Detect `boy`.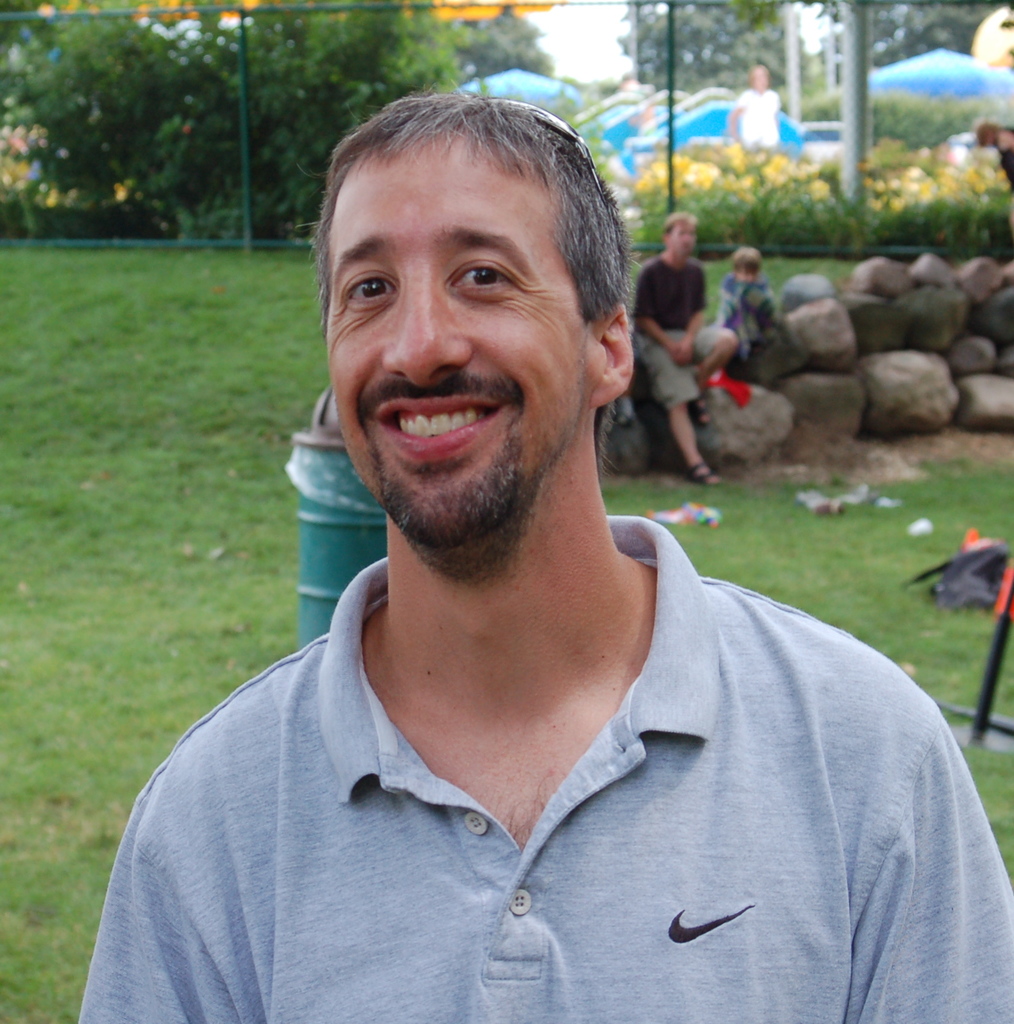
Detected at l=718, t=238, r=775, b=362.
